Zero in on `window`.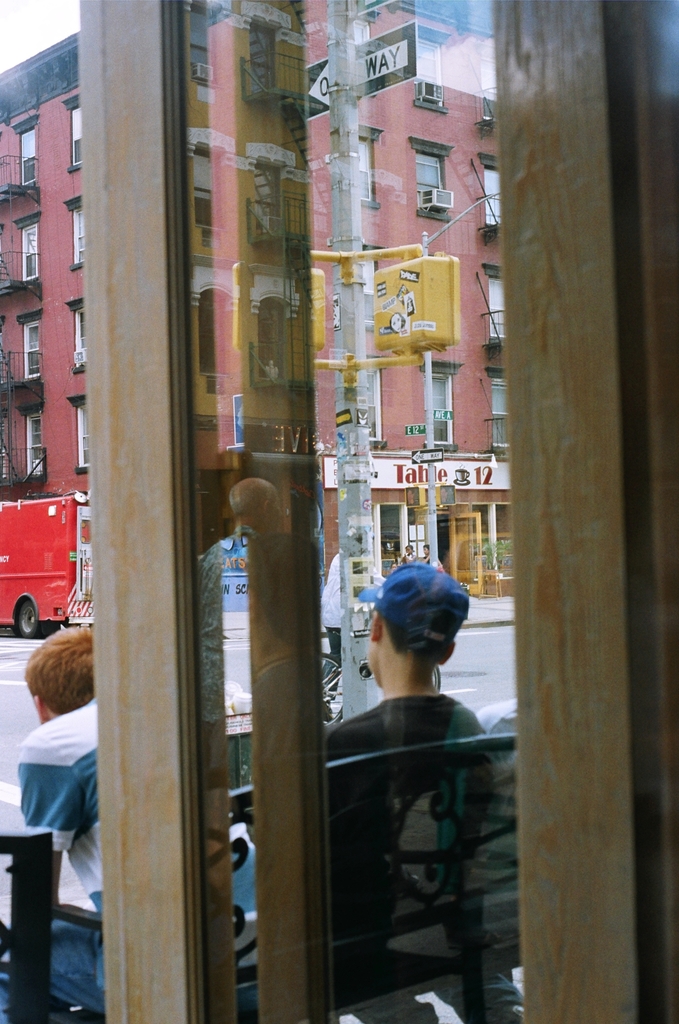
Zeroed in: locate(67, 93, 86, 165).
